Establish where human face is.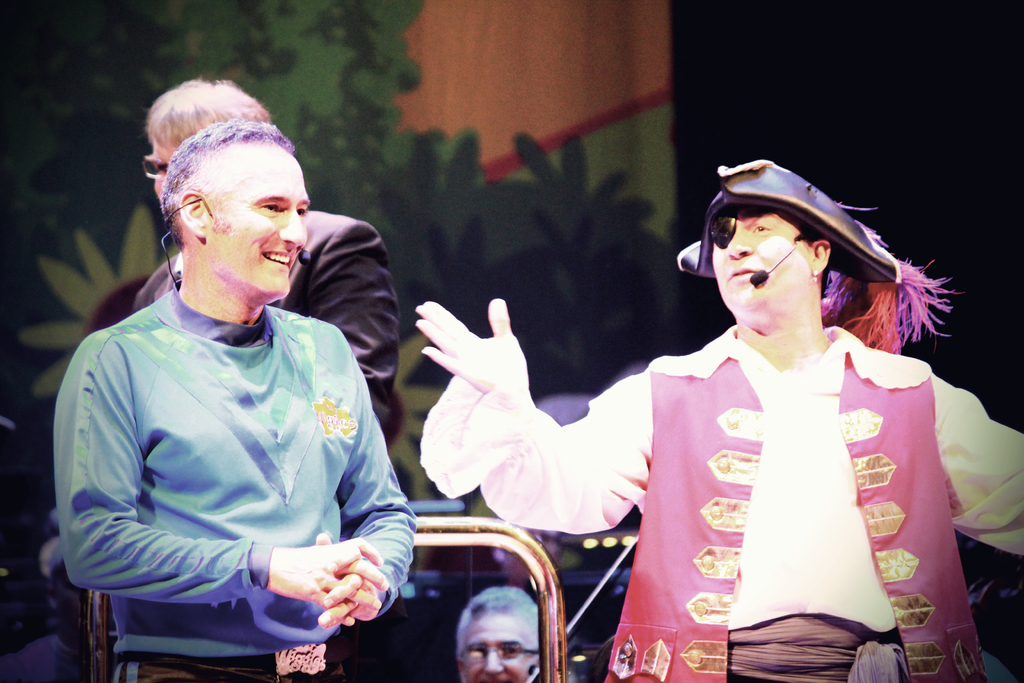
Established at {"x1": 712, "y1": 210, "x2": 815, "y2": 300}.
